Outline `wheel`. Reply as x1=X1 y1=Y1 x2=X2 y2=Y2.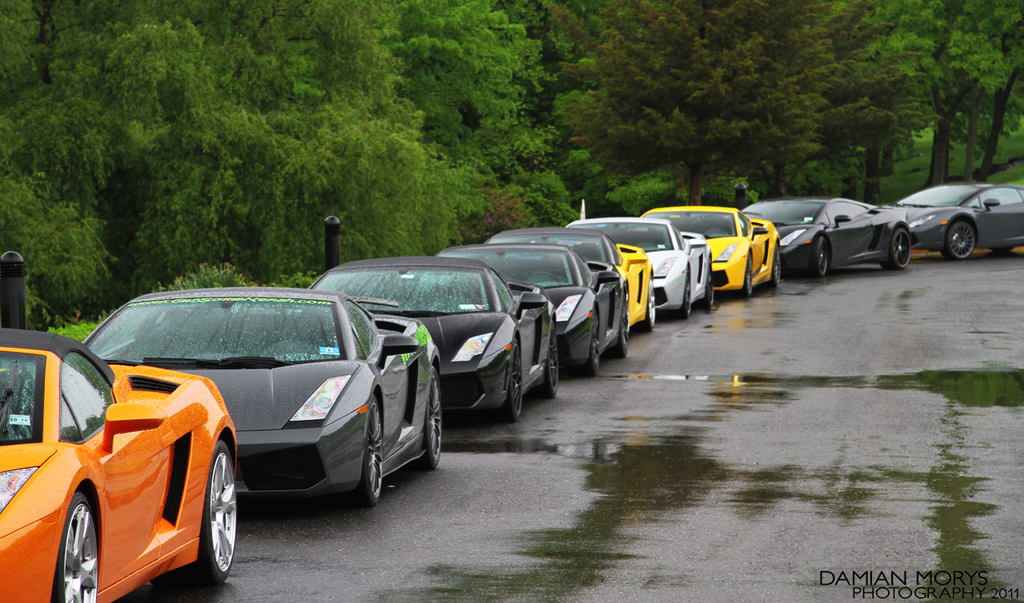
x1=538 y1=331 x2=559 y2=400.
